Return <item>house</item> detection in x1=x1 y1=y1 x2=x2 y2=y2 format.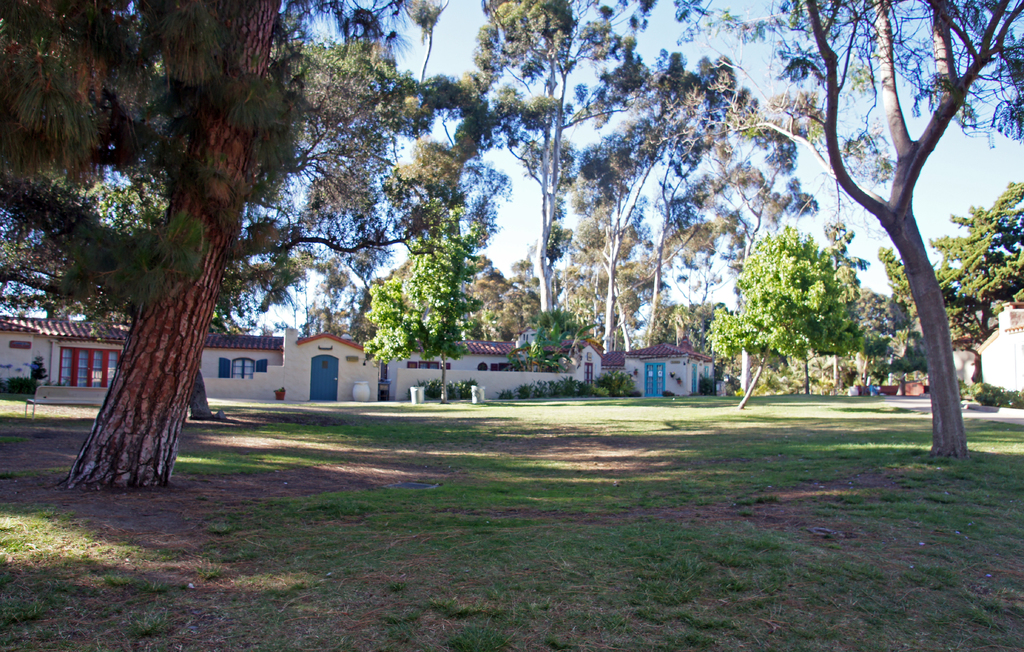
x1=609 y1=330 x2=723 y2=402.
